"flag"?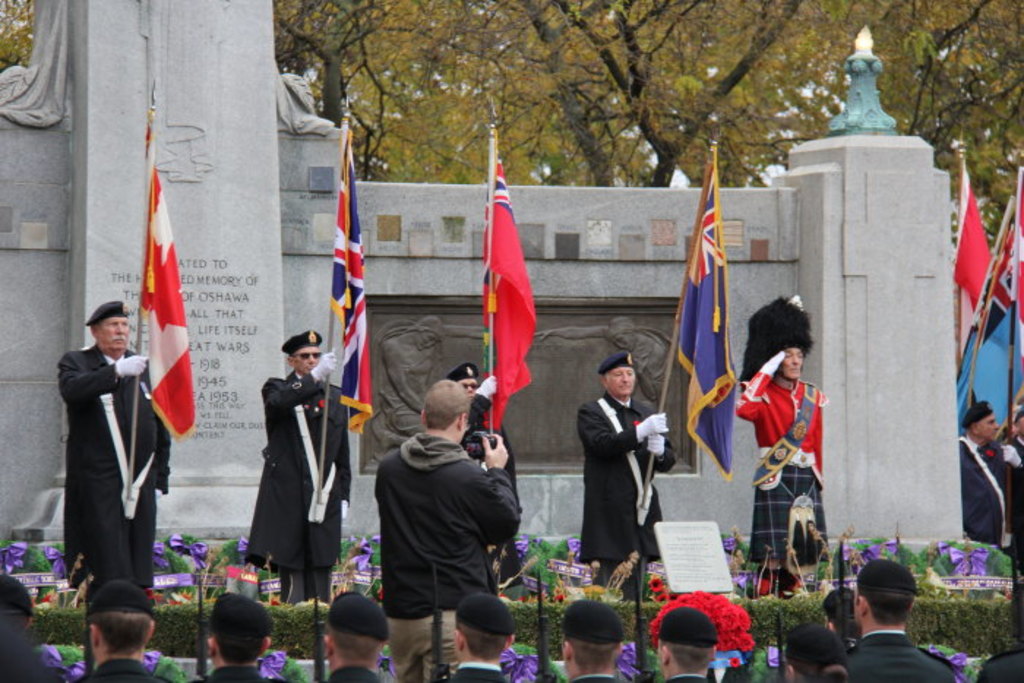
(left=948, top=168, right=996, bottom=300)
